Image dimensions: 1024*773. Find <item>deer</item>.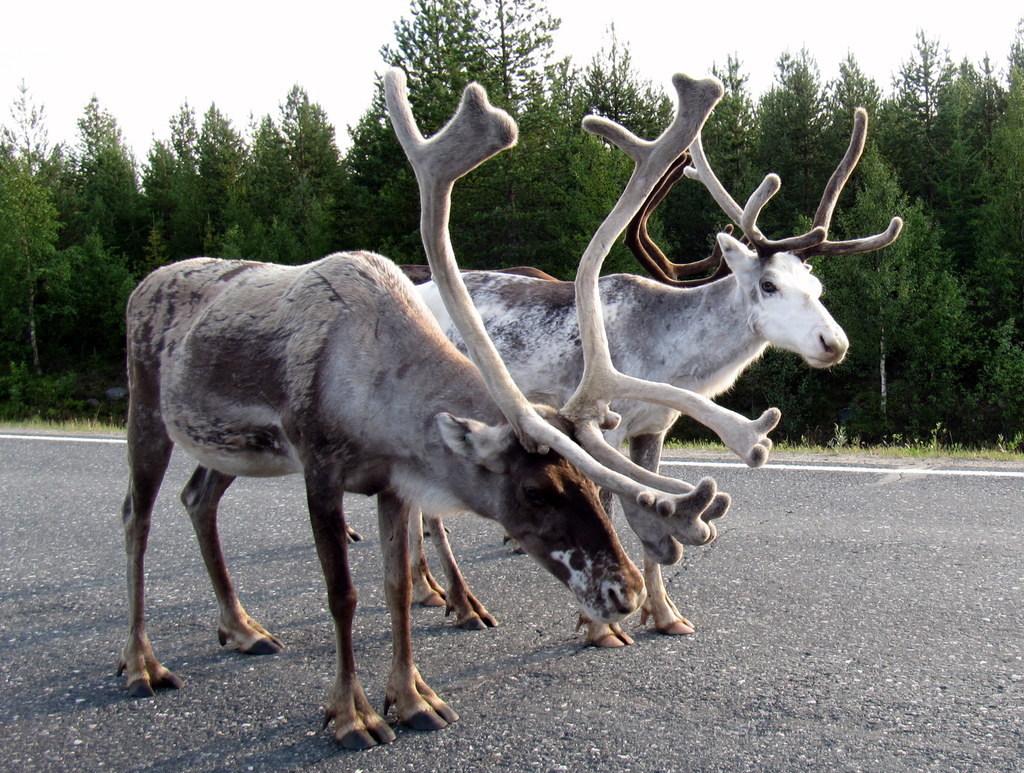
(left=402, top=152, right=749, bottom=281).
